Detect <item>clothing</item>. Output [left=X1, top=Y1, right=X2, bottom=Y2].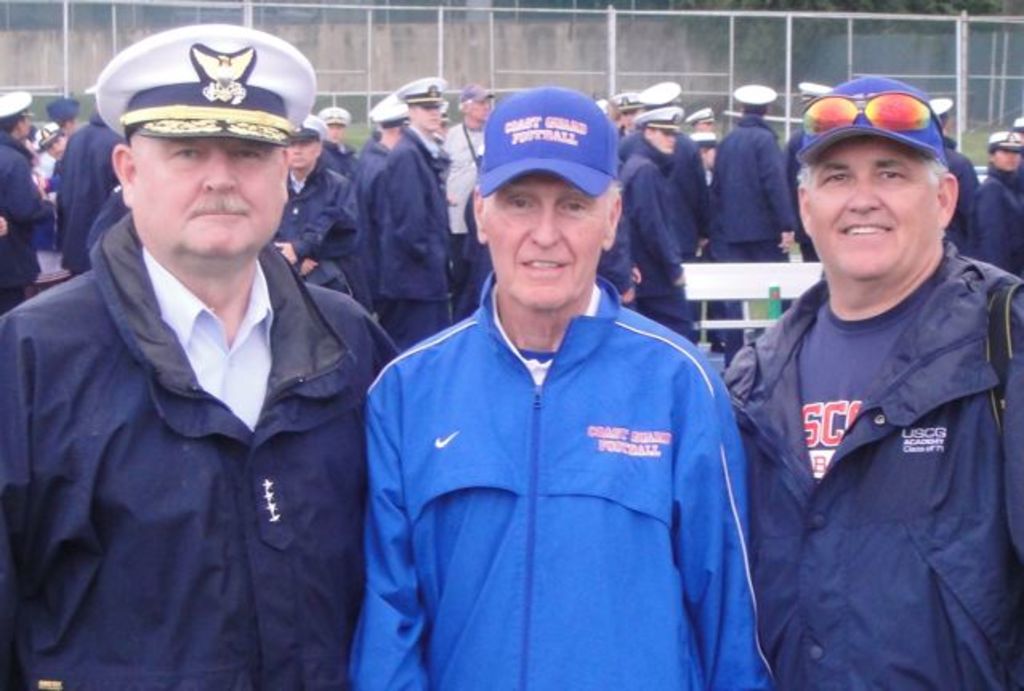
[left=276, top=152, right=361, bottom=285].
